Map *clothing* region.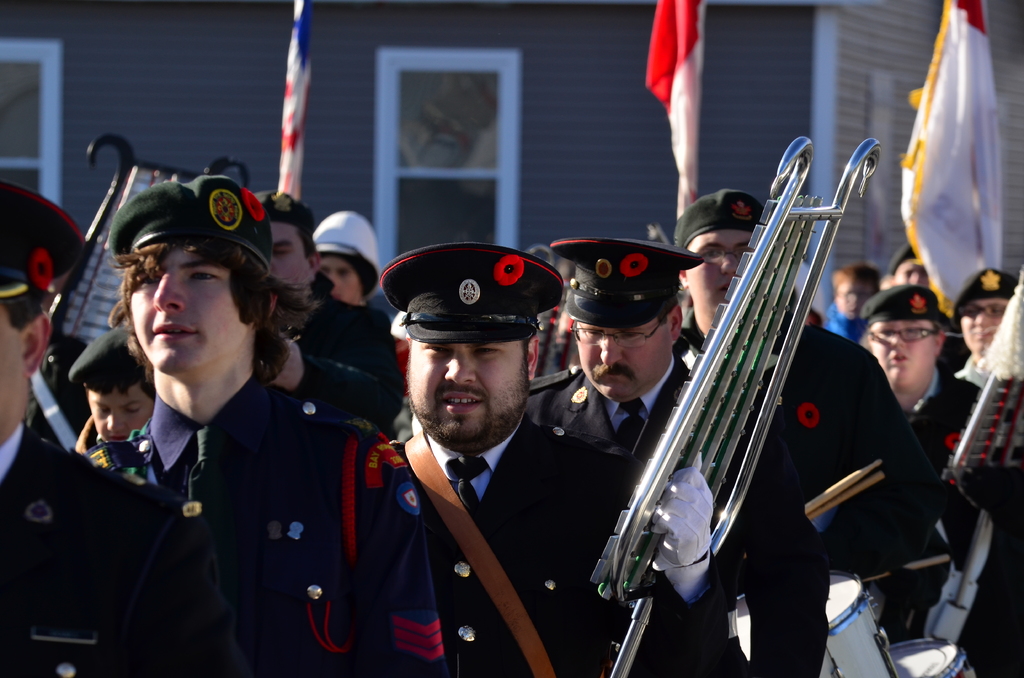
Mapped to BBox(666, 311, 930, 582).
